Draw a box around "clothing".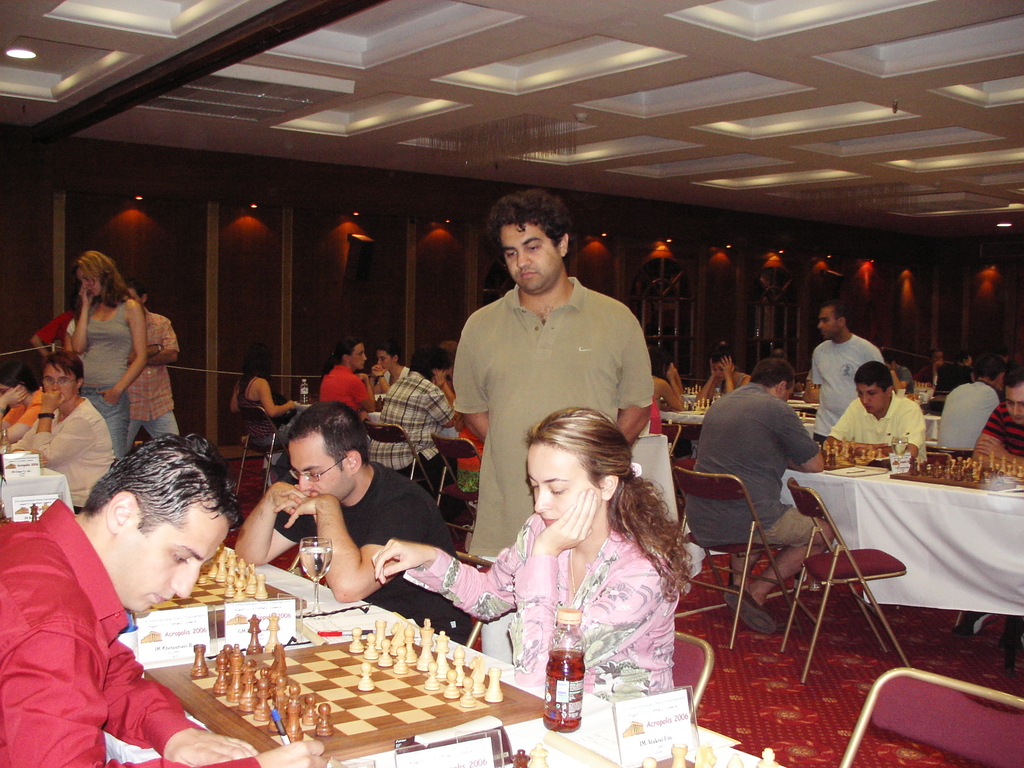
x1=445 y1=271 x2=659 y2=552.
